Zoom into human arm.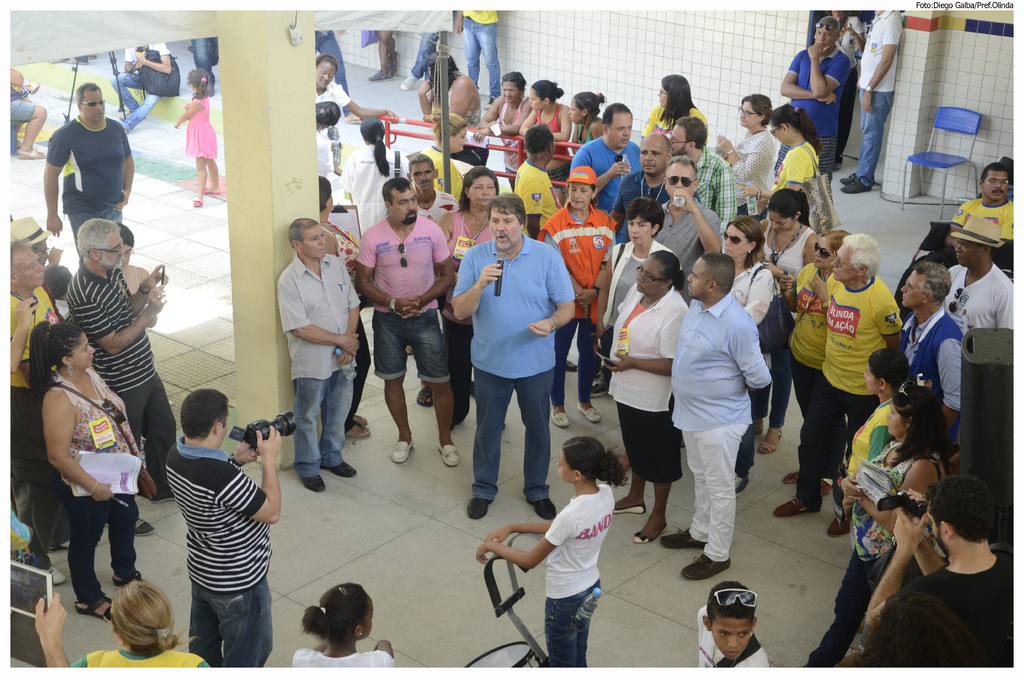
Zoom target: region(435, 214, 471, 291).
